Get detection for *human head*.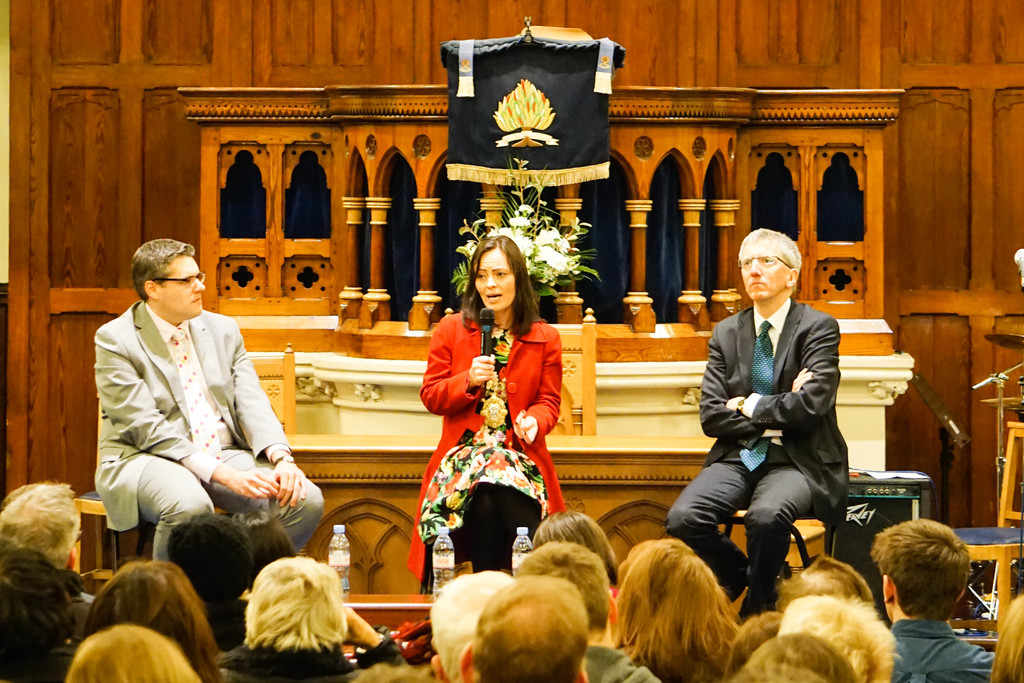
Detection: rect(533, 513, 618, 584).
